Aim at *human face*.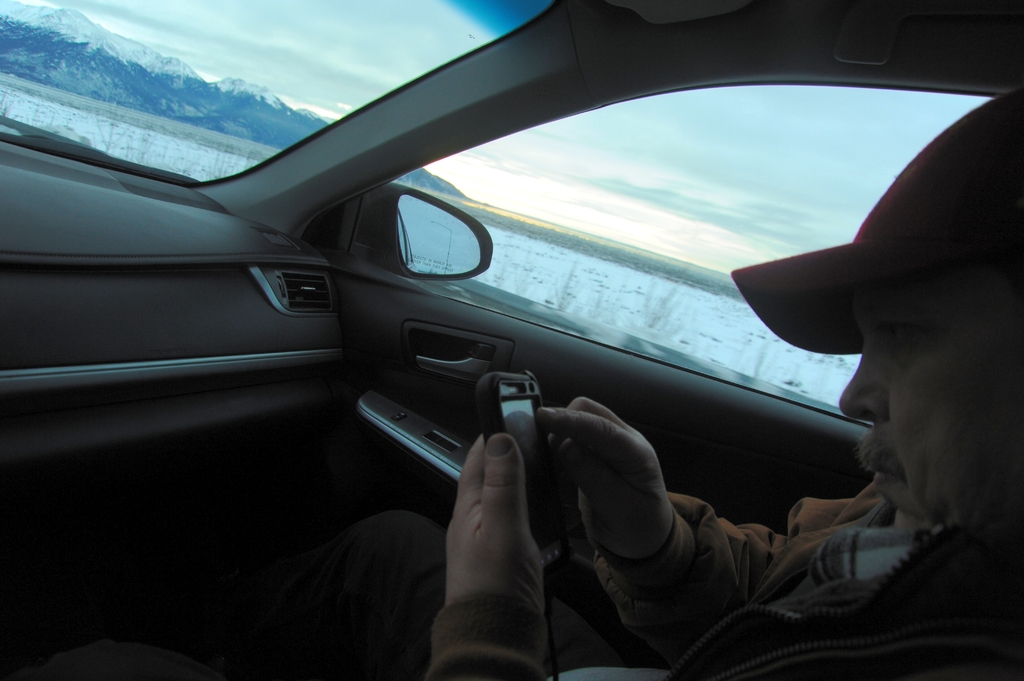
Aimed at [left=838, top=287, right=1023, bottom=539].
